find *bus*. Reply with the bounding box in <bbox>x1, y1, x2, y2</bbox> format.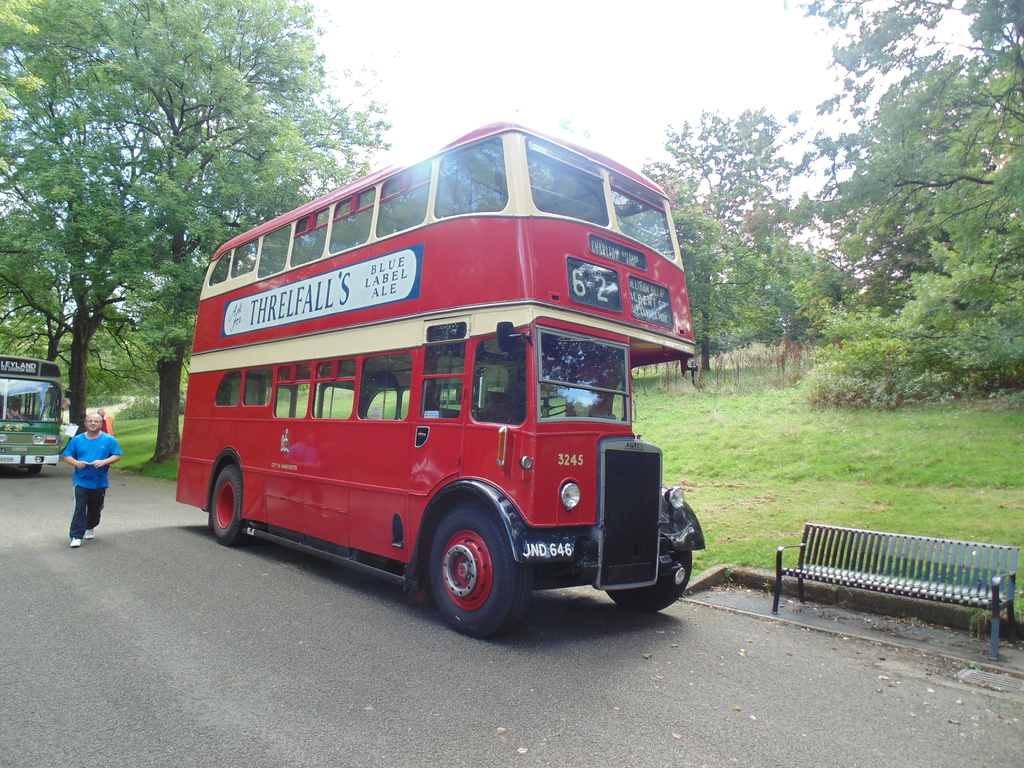
<bbox>174, 123, 700, 637</bbox>.
